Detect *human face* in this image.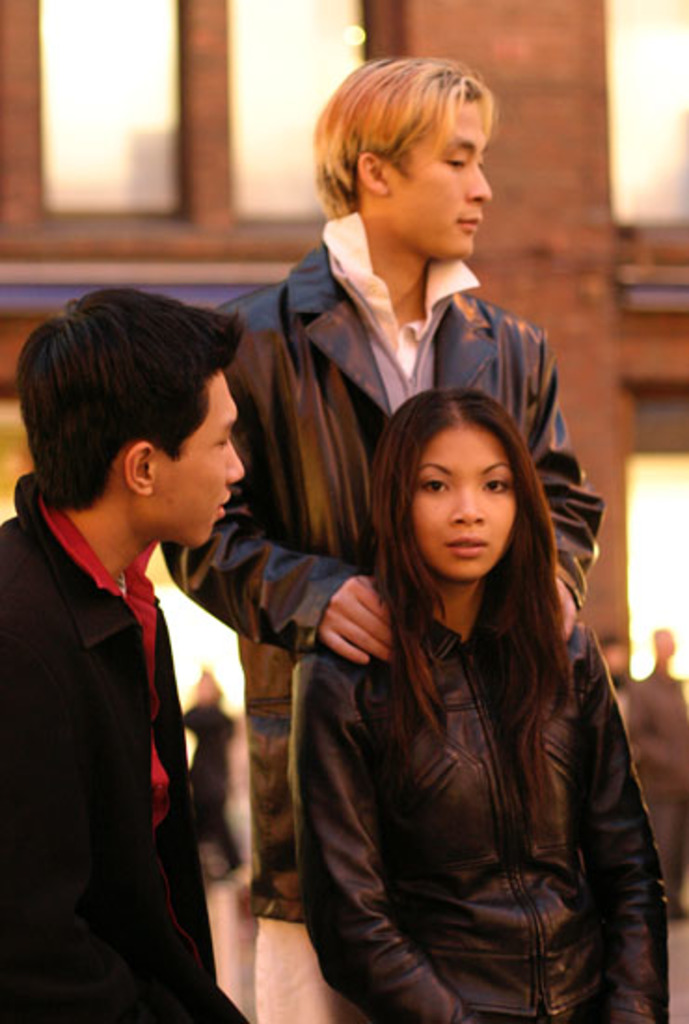
Detection: bbox=(162, 365, 253, 555).
